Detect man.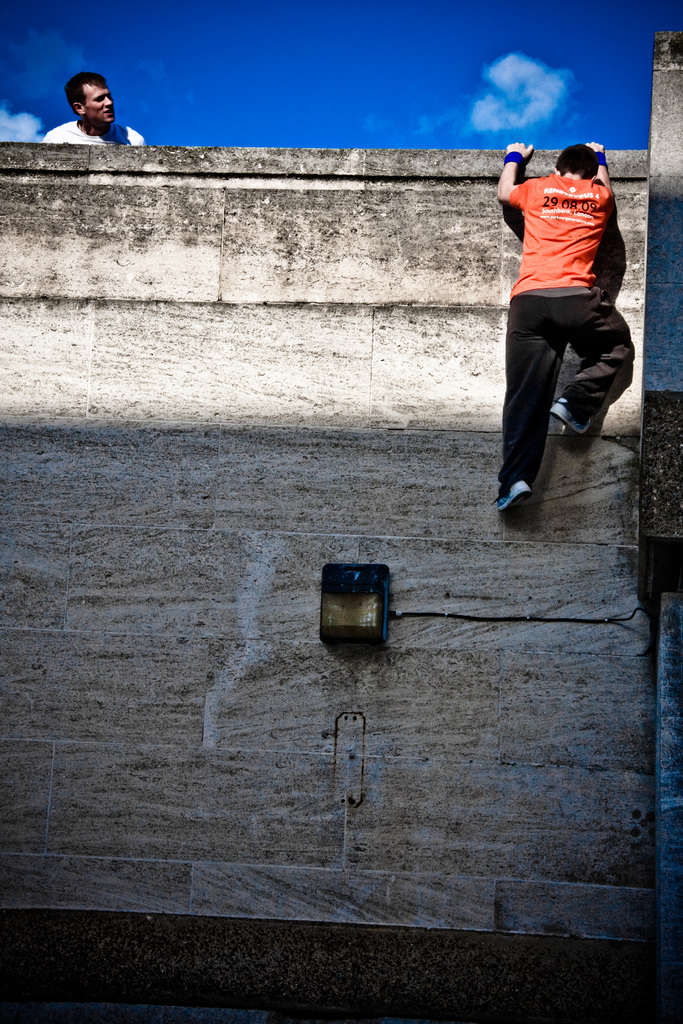
Detected at <region>491, 118, 637, 509</region>.
